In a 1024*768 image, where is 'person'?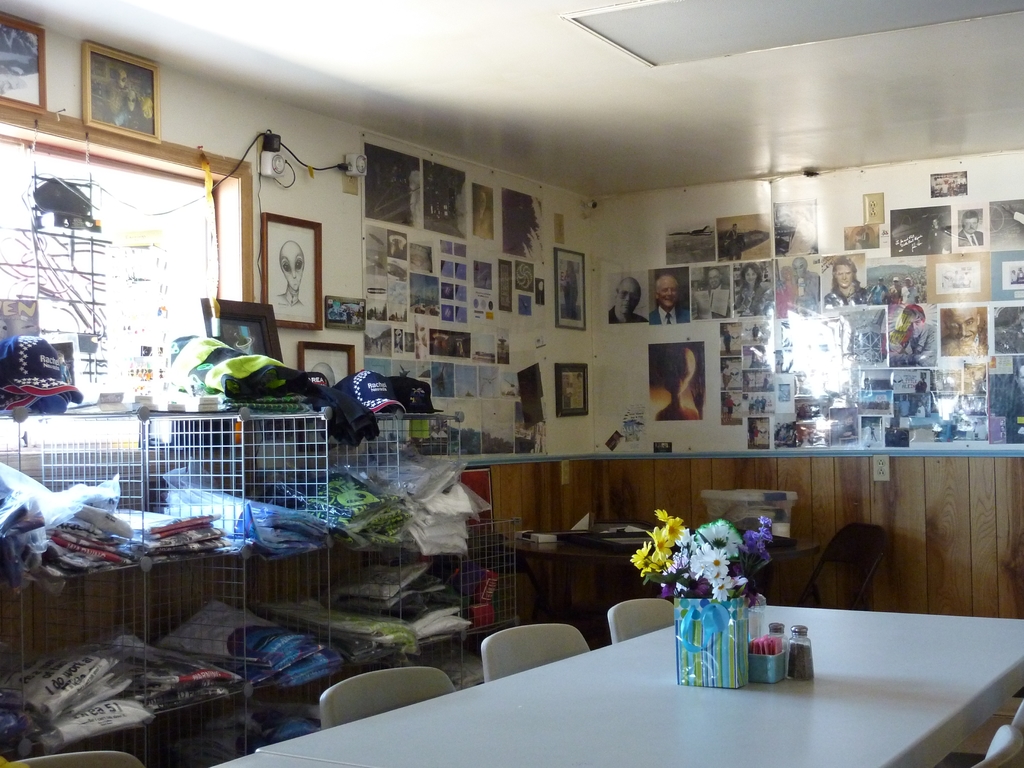
l=725, t=392, r=737, b=421.
